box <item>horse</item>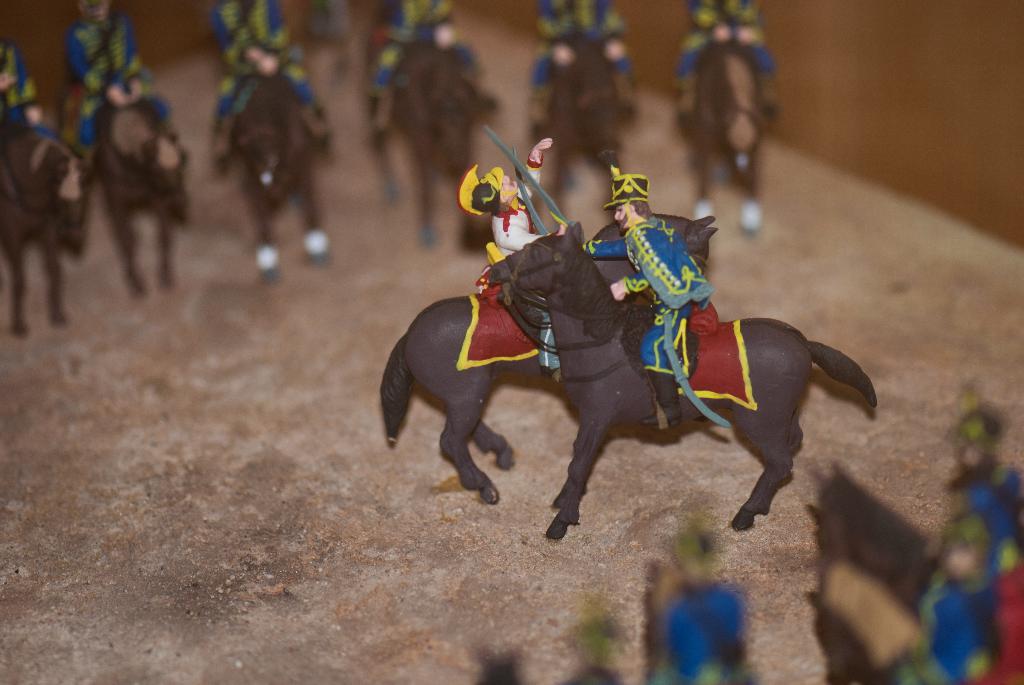
[485,217,879,542]
